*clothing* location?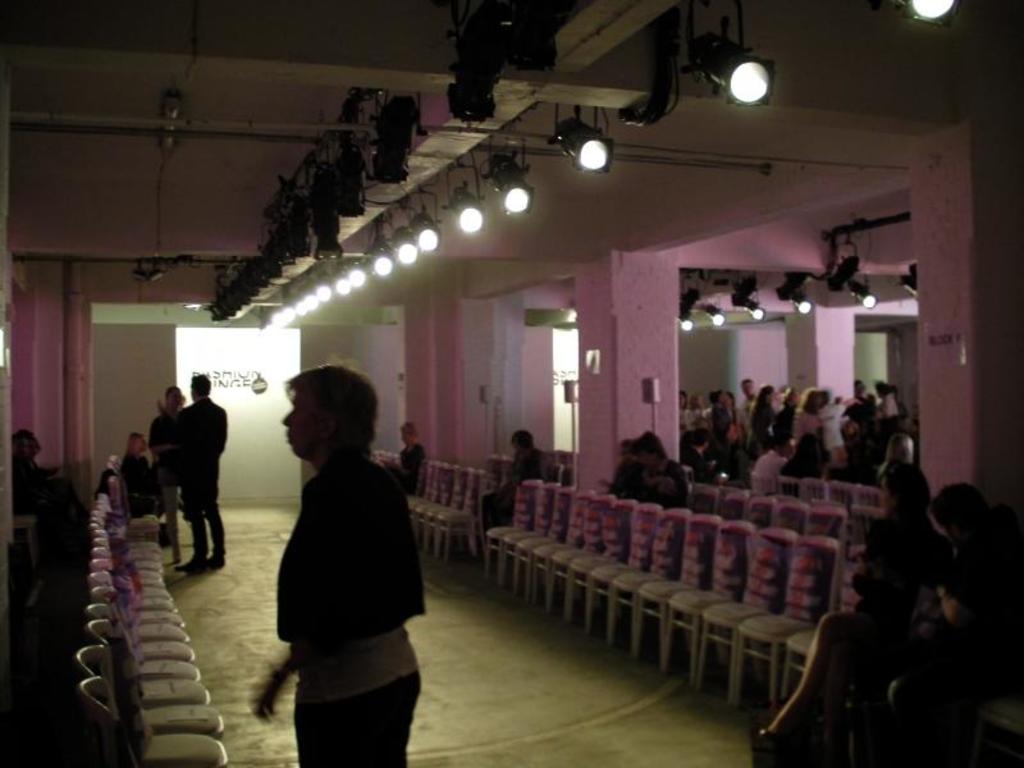
[left=15, top=458, right=68, bottom=512]
